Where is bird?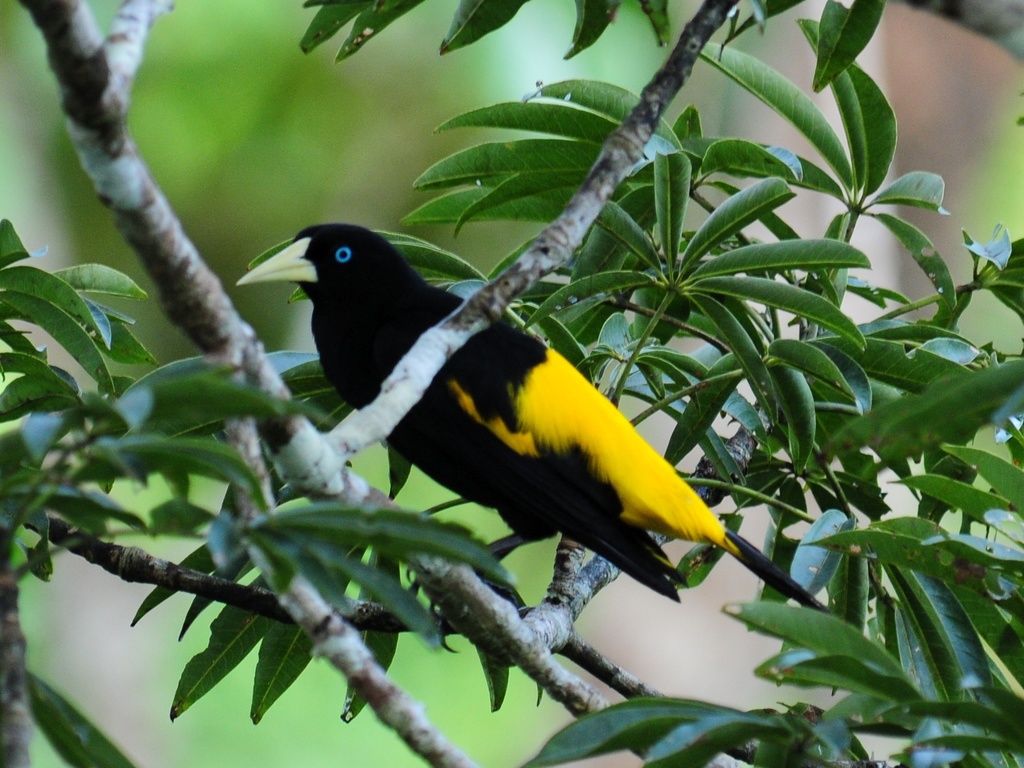
x1=246, y1=217, x2=764, y2=634.
